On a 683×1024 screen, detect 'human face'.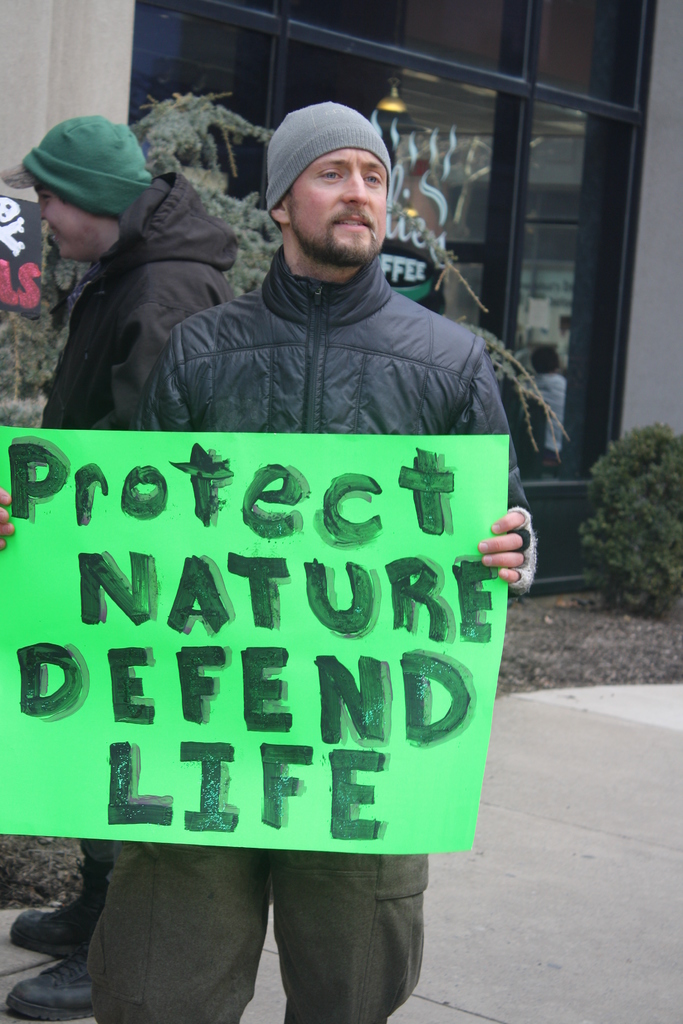
[left=29, top=182, right=92, bottom=252].
